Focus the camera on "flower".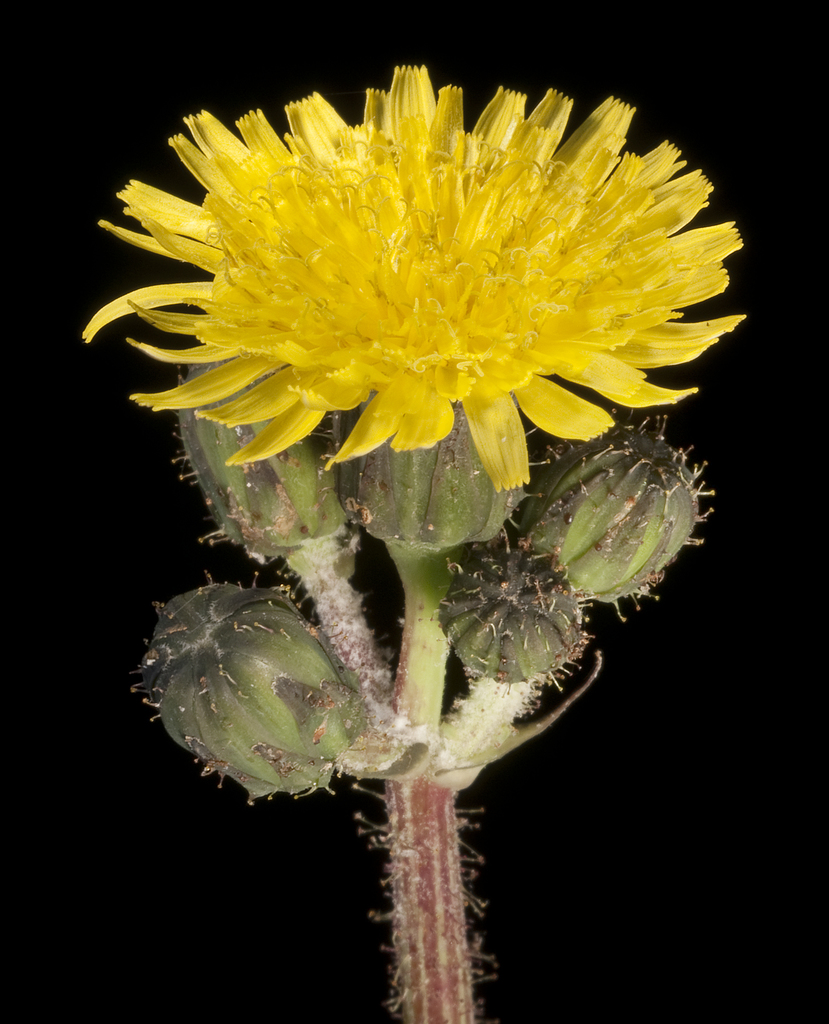
Focus region: left=74, top=82, right=751, bottom=513.
